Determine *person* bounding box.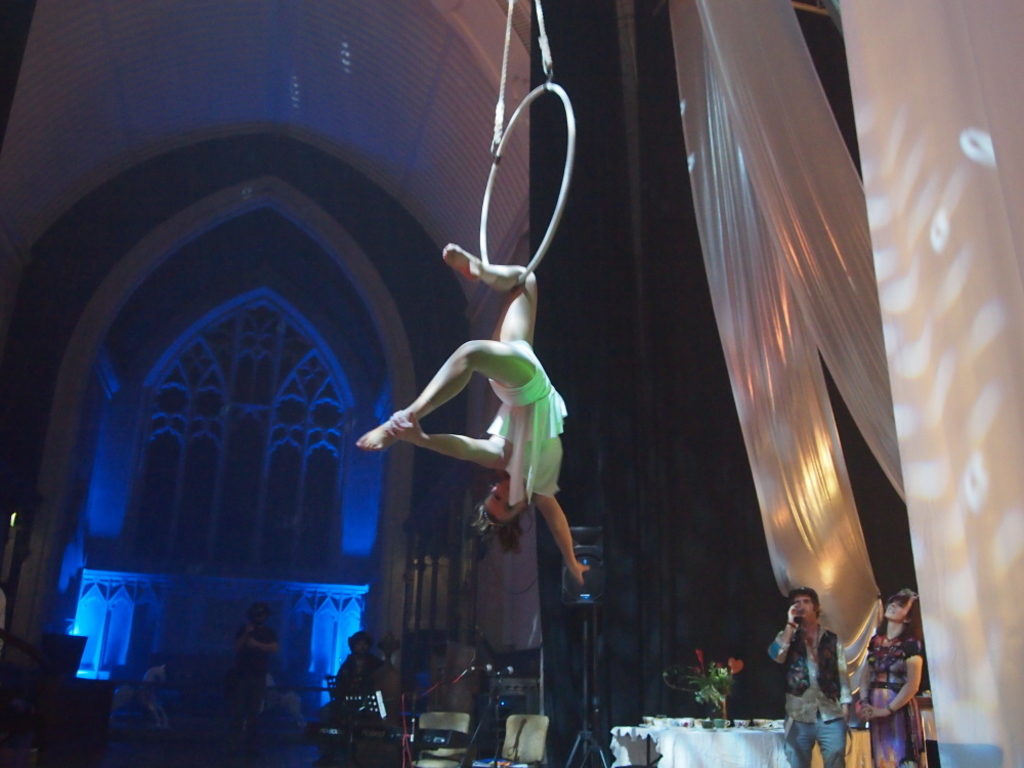
Determined: detection(843, 592, 927, 767).
